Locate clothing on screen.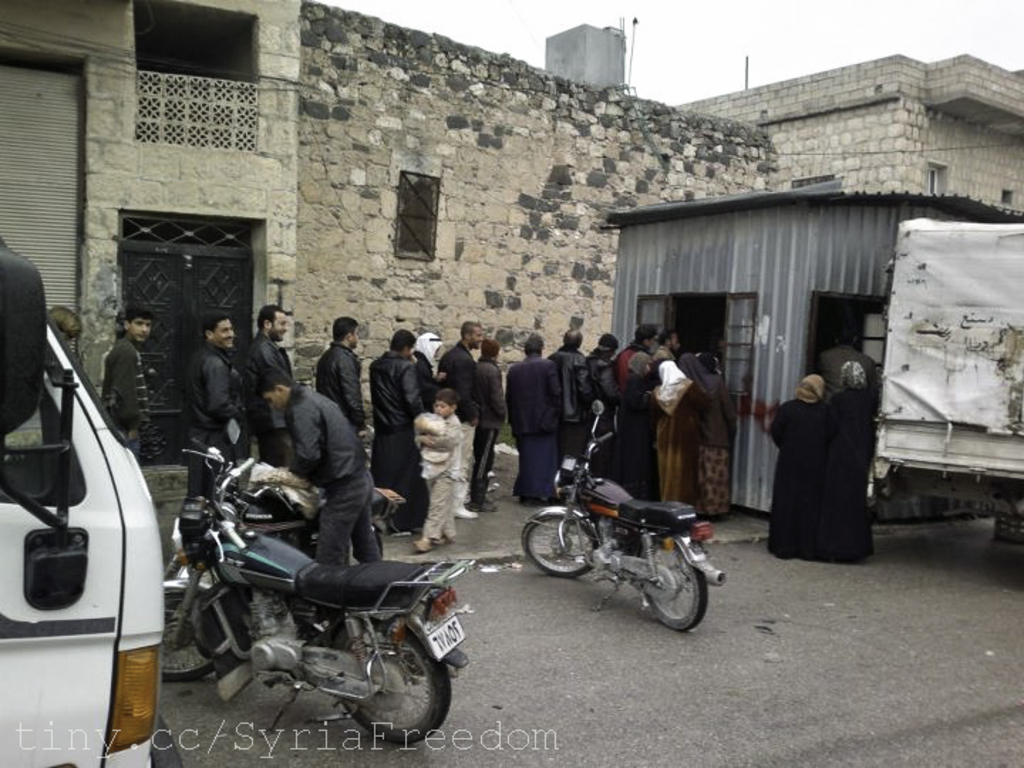
On screen at {"x1": 511, "y1": 434, "x2": 562, "y2": 499}.
